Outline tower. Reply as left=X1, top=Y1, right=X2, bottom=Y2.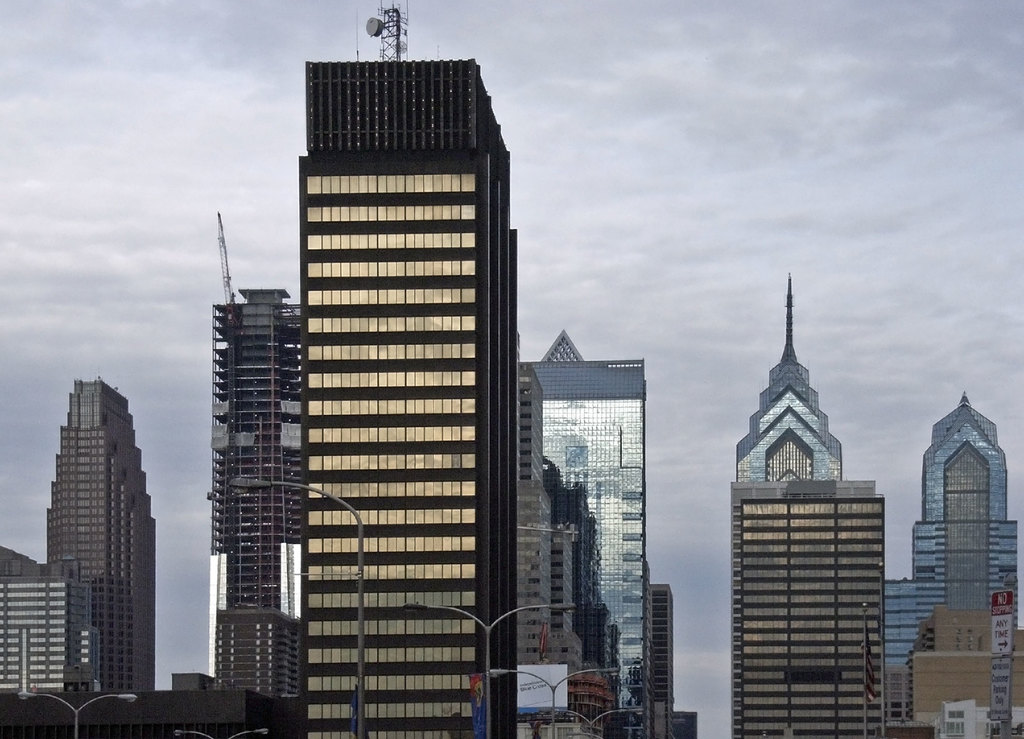
left=524, top=329, right=659, bottom=738.
